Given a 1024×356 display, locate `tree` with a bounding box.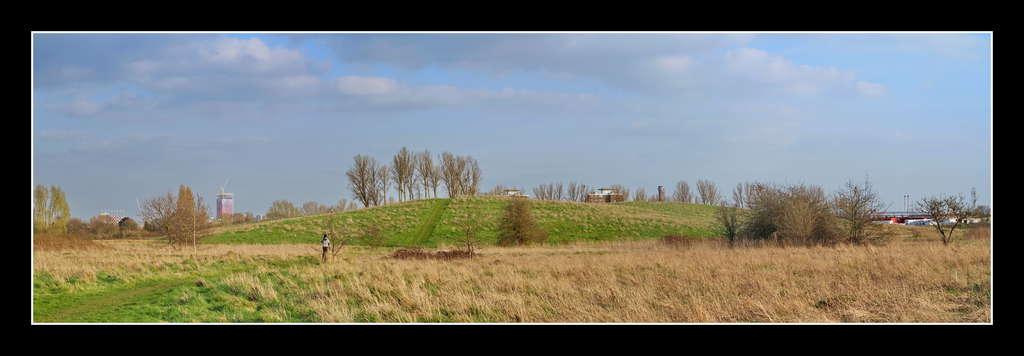
Located: l=143, t=213, r=169, b=226.
